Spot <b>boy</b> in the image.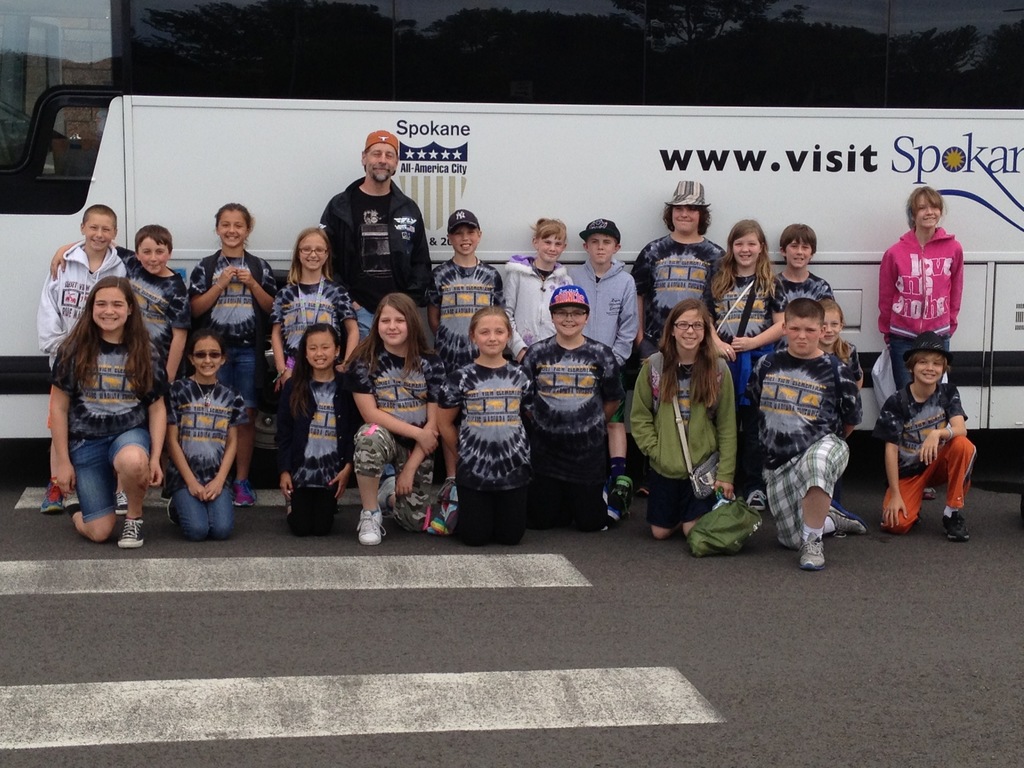
<b>boy</b> found at [564, 221, 637, 513].
